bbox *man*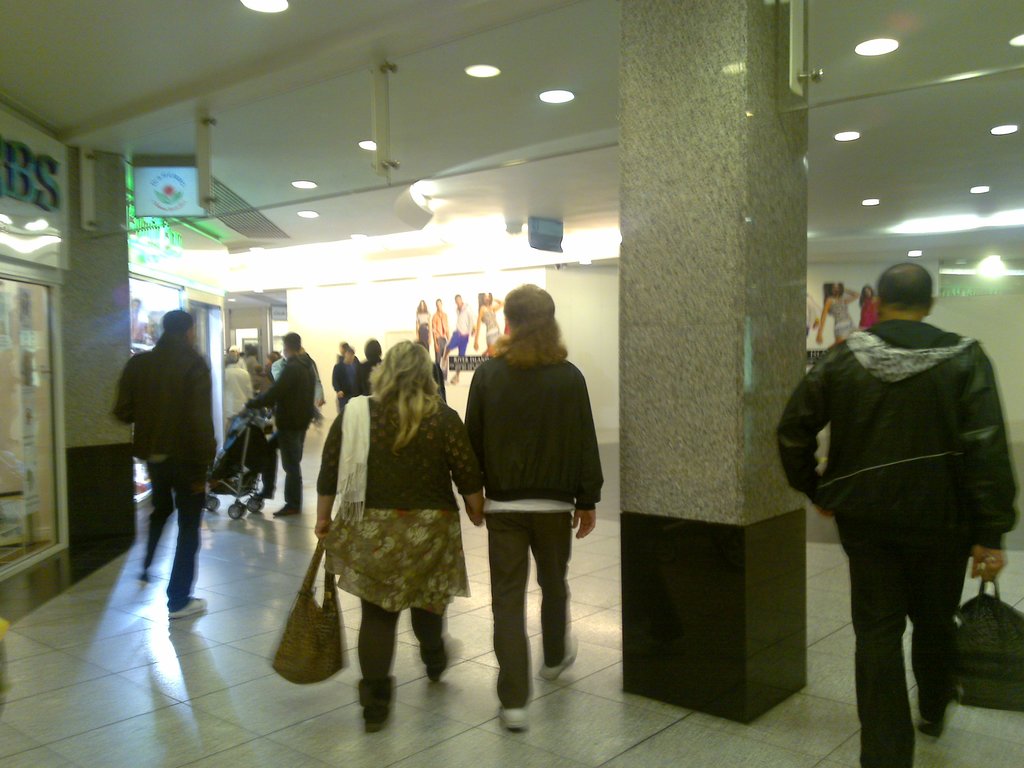
(x1=111, y1=311, x2=210, y2=616)
